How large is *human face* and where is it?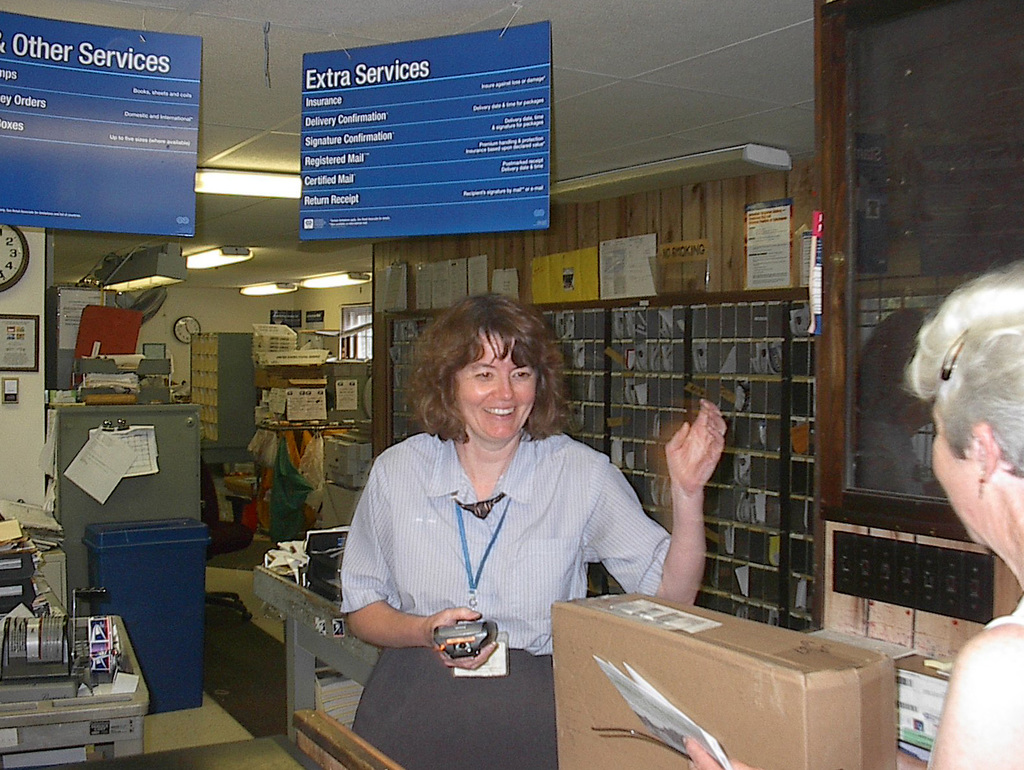
Bounding box: box(454, 329, 538, 442).
